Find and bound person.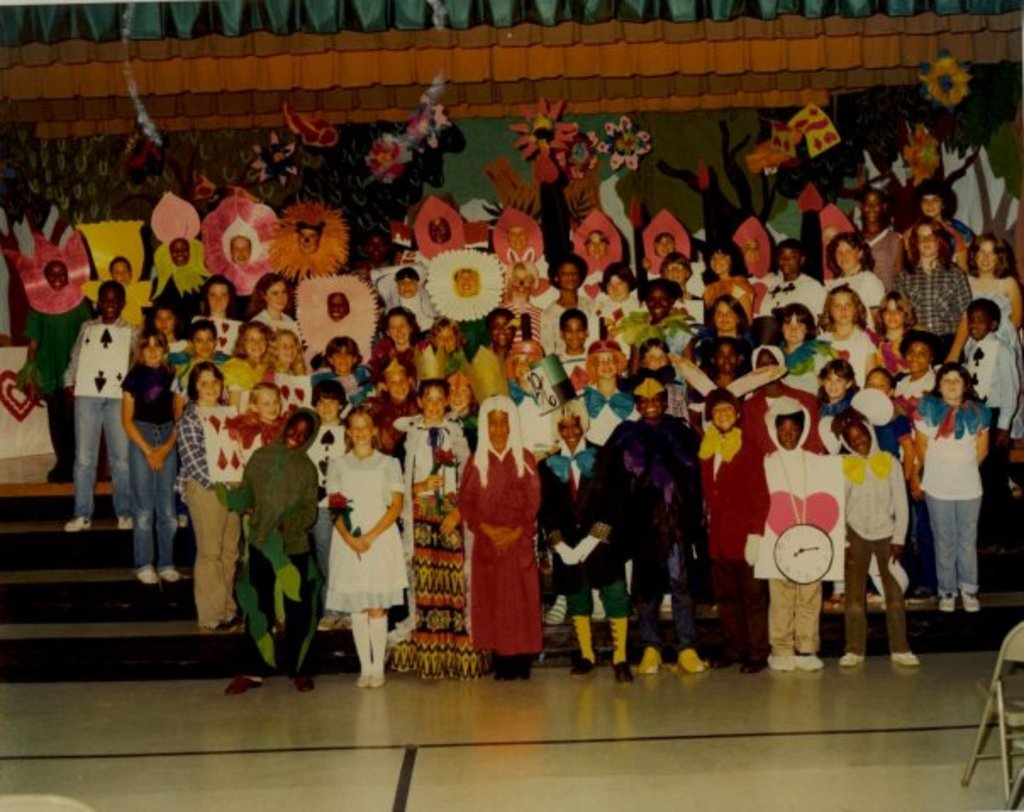
Bound: x1=834, y1=224, x2=890, y2=315.
